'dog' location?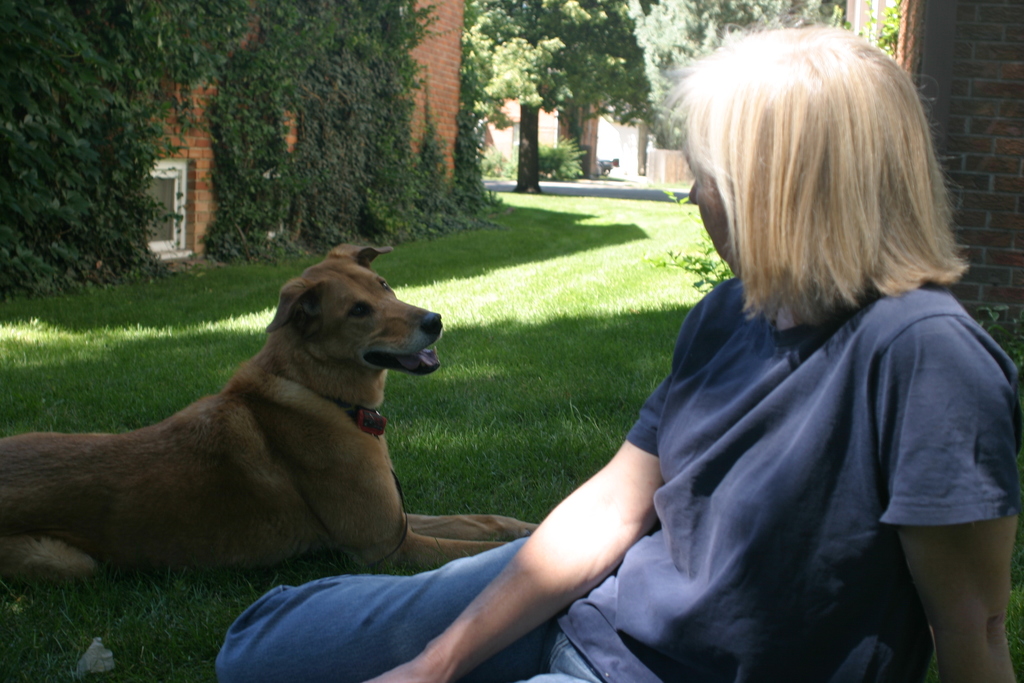
bbox=[0, 243, 540, 579]
